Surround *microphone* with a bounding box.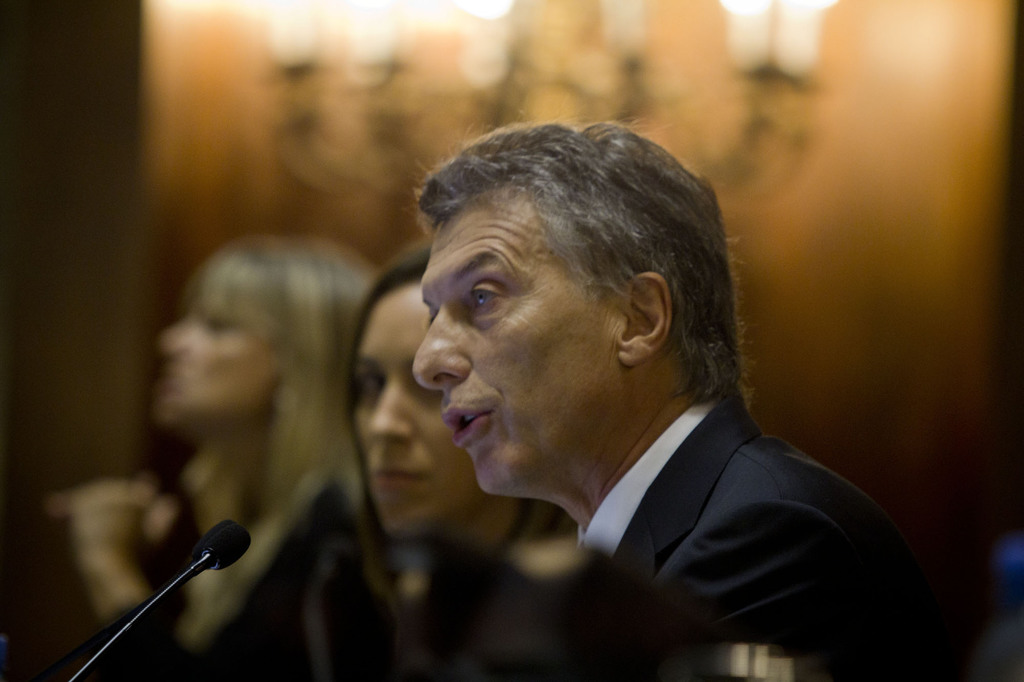
Rect(63, 516, 255, 681).
